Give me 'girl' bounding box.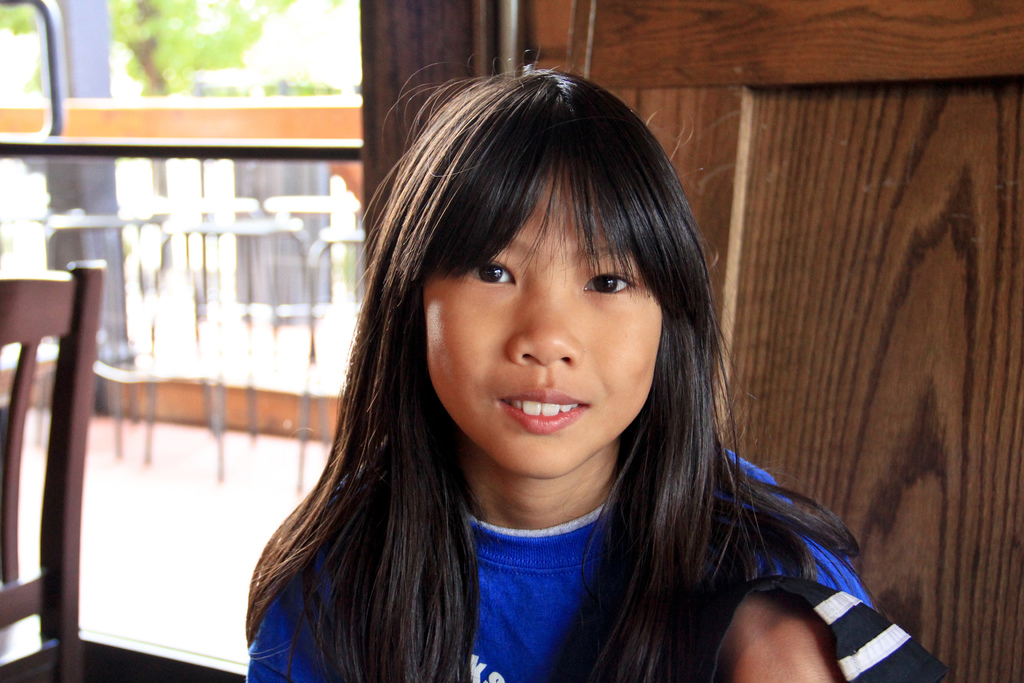
left=243, top=47, right=954, bottom=682.
